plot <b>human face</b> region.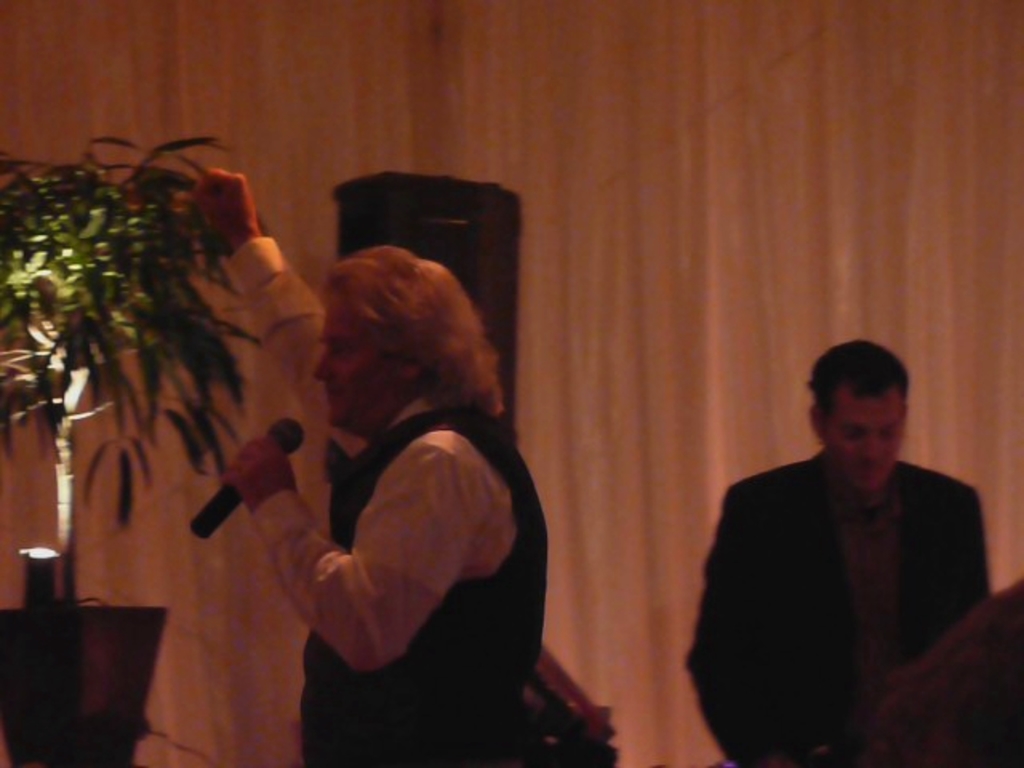
Plotted at 307 301 397 435.
